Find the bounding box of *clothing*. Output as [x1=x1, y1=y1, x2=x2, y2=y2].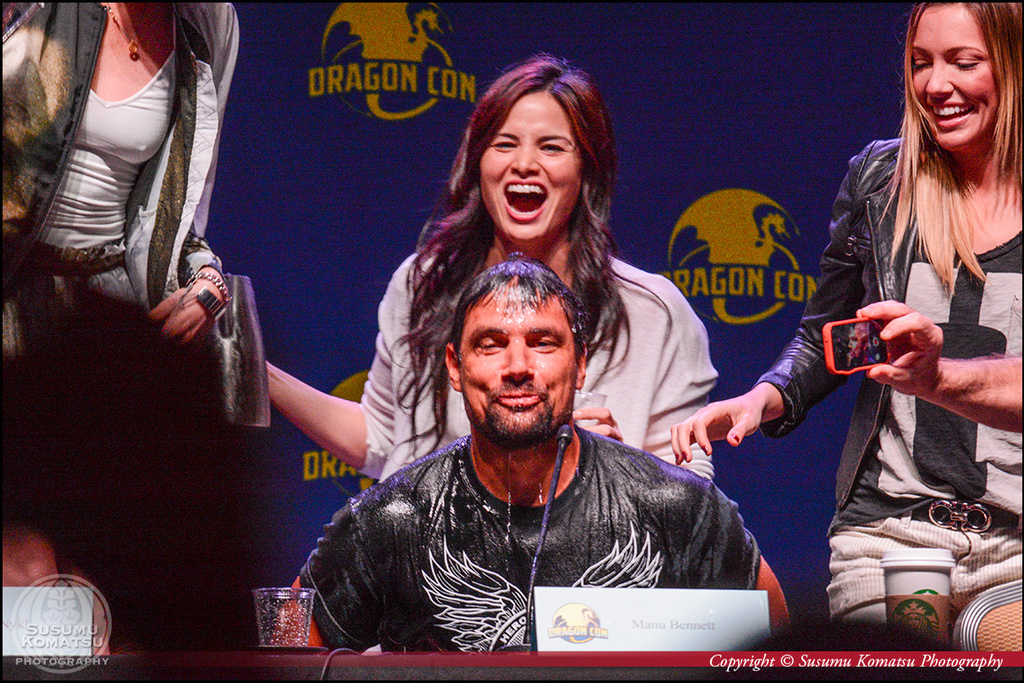
[x1=353, y1=243, x2=724, y2=488].
